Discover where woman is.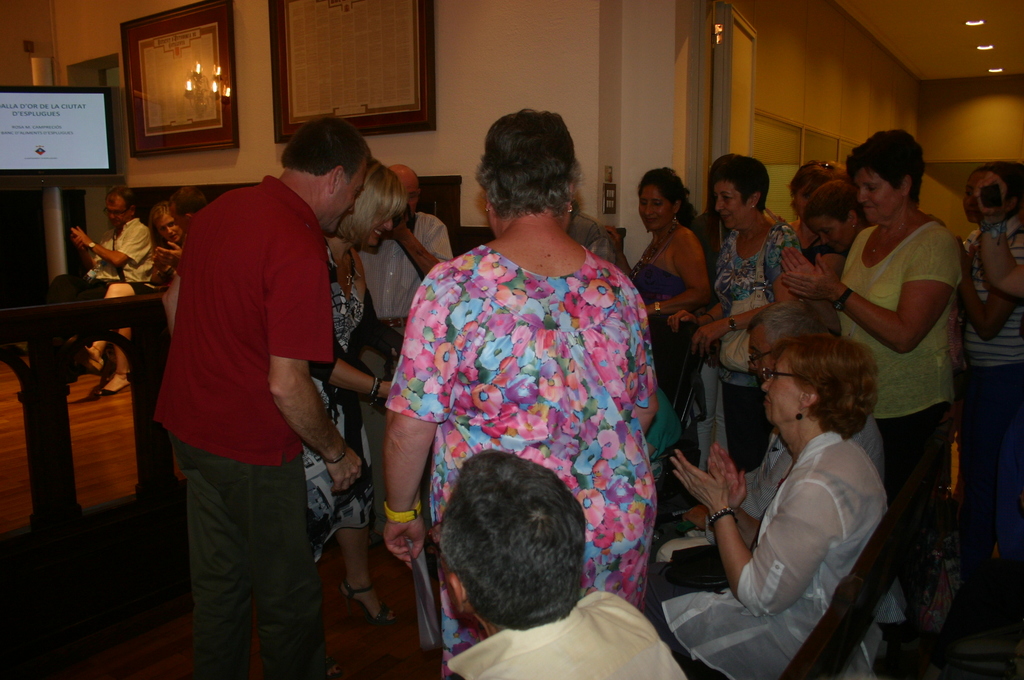
Discovered at select_region(636, 162, 707, 548).
